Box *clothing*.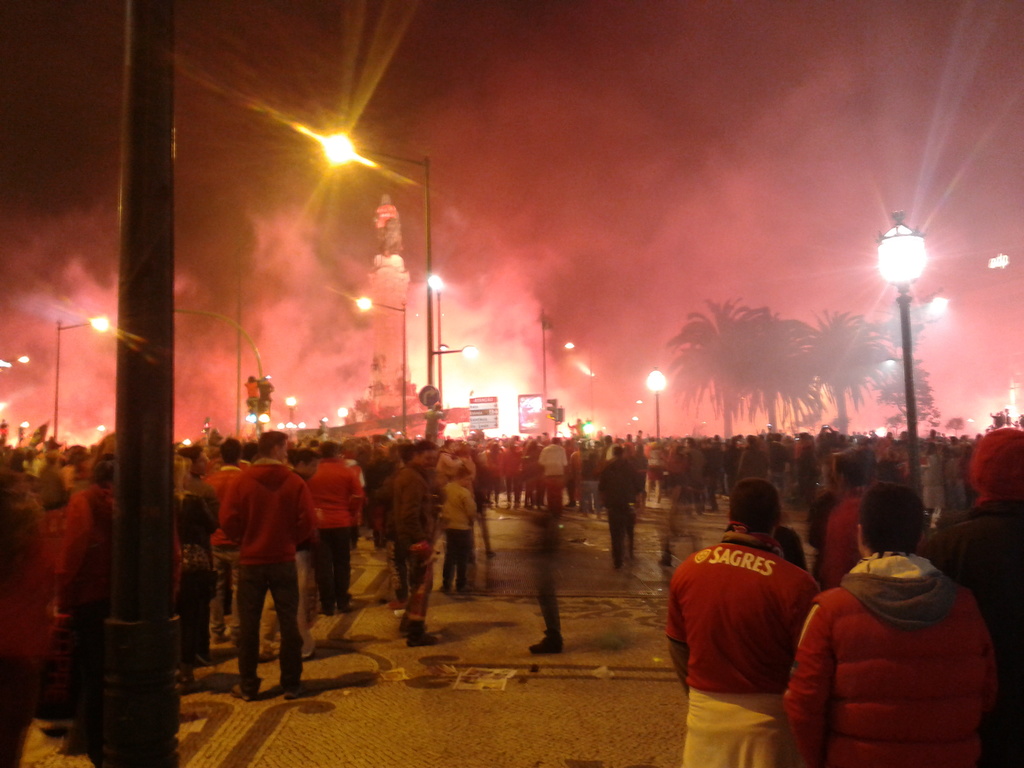
bbox=(607, 491, 634, 554).
